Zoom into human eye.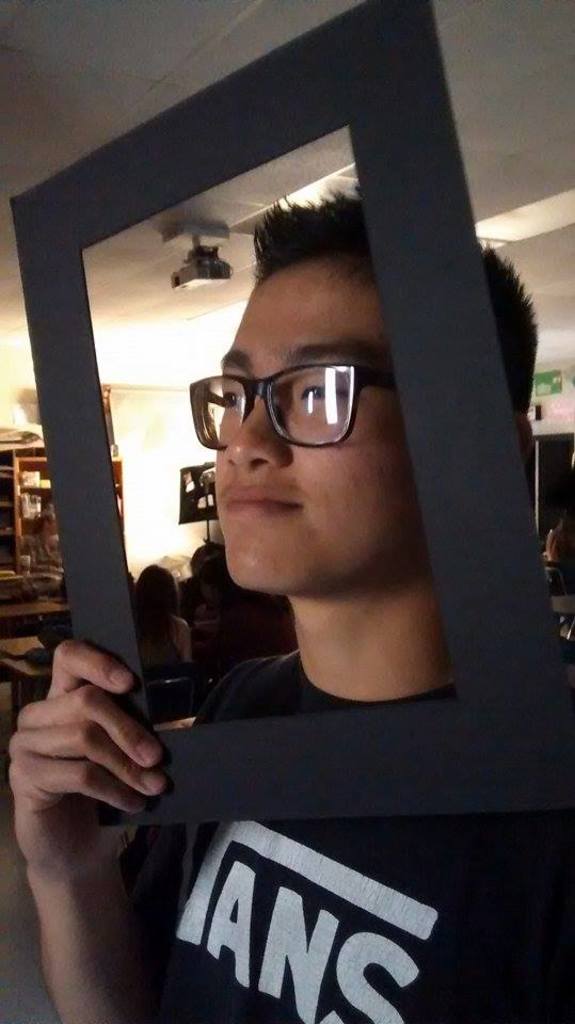
Zoom target: 290:369:348:406.
